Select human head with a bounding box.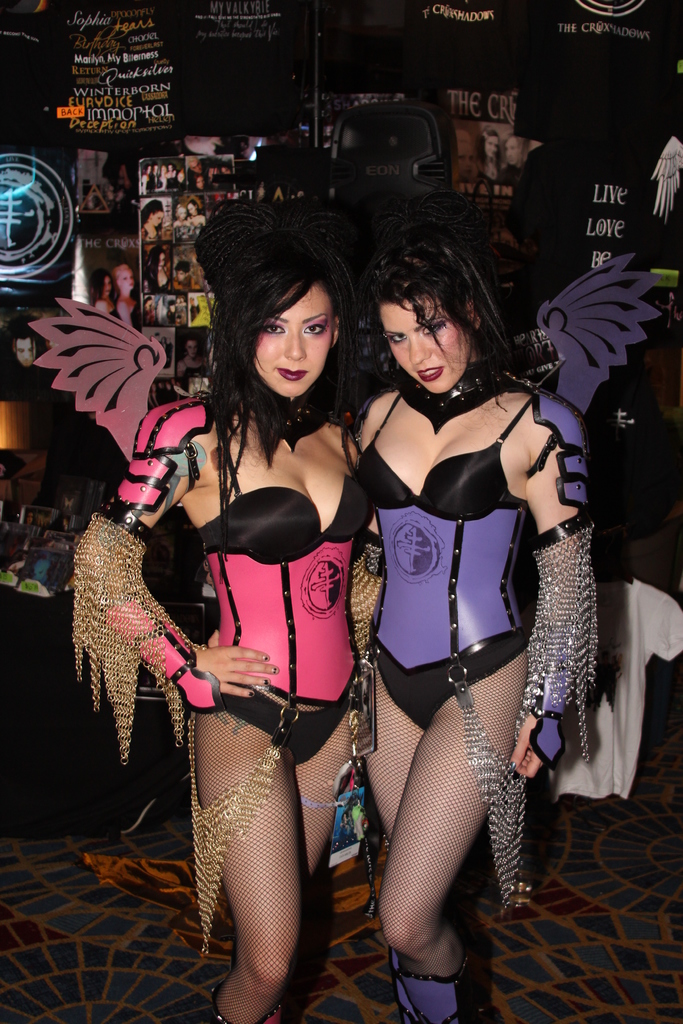
114, 261, 133, 296.
